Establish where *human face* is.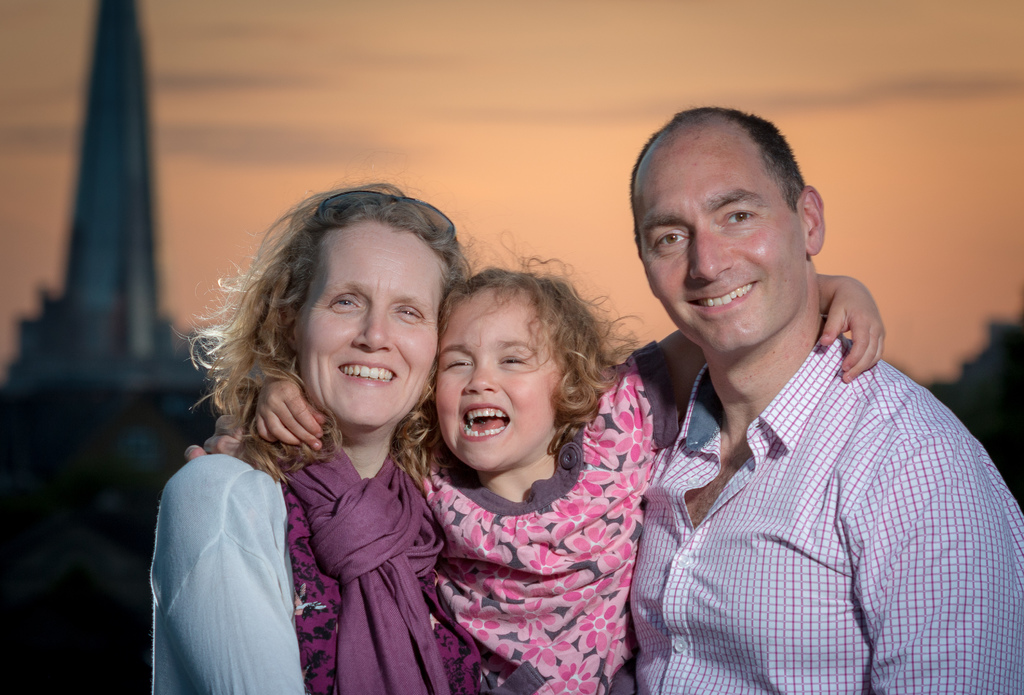
Established at bbox(296, 219, 451, 423).
